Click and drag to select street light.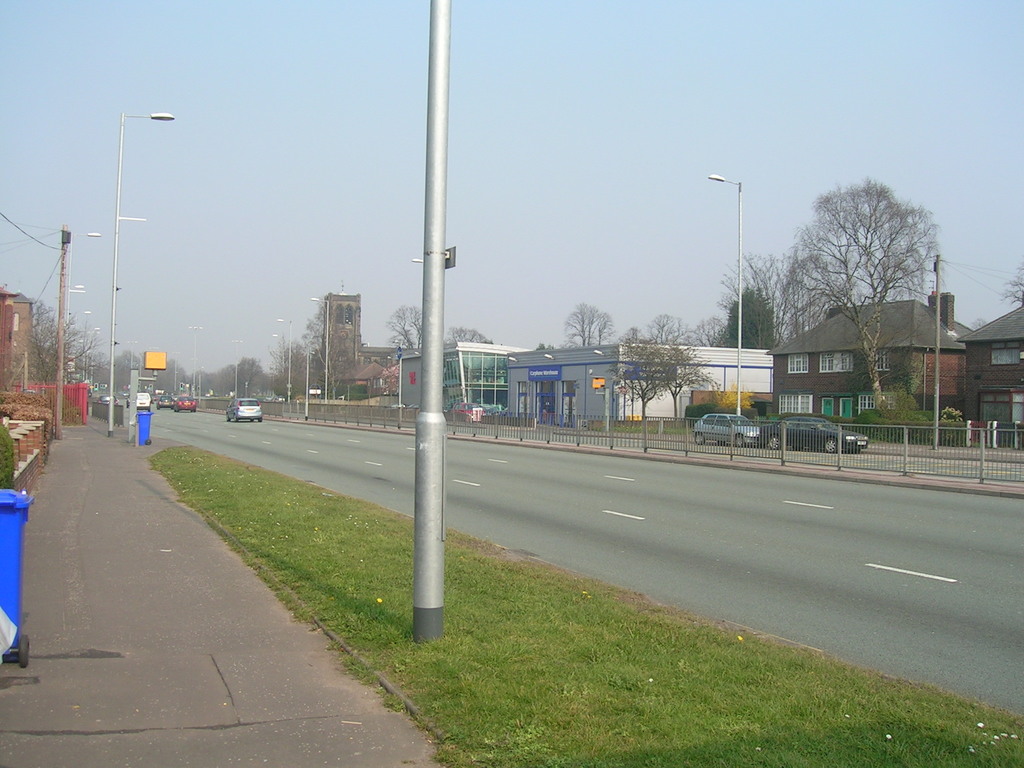
Selection: 200 356 205 393.
